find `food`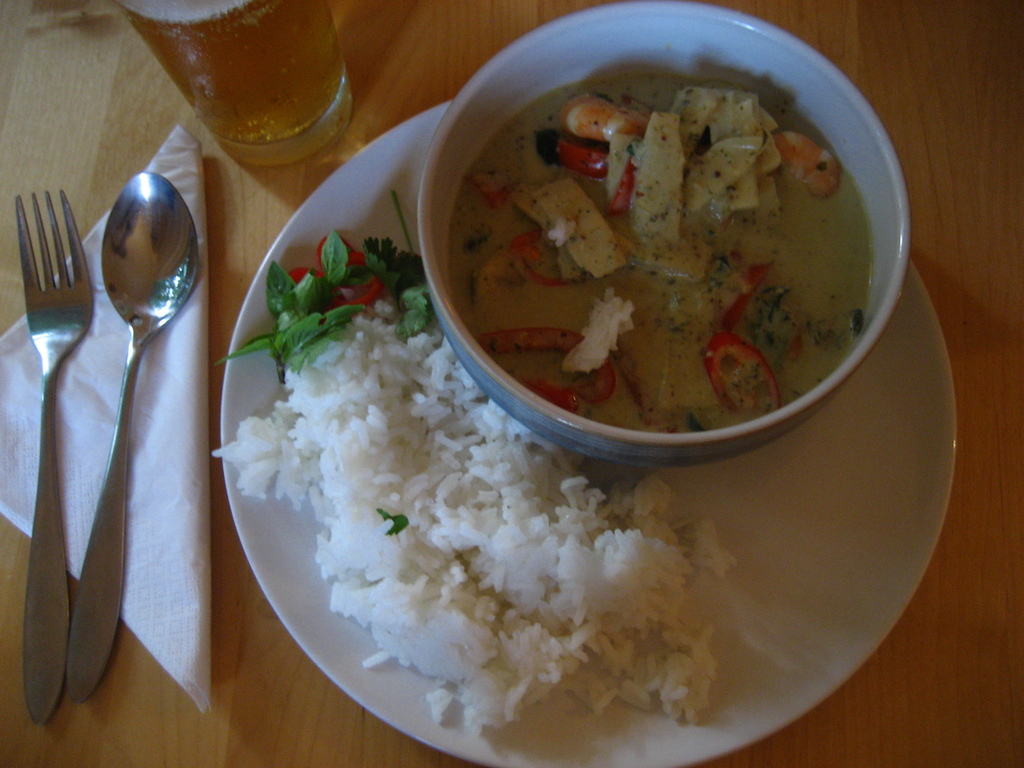
426,35,887,454
